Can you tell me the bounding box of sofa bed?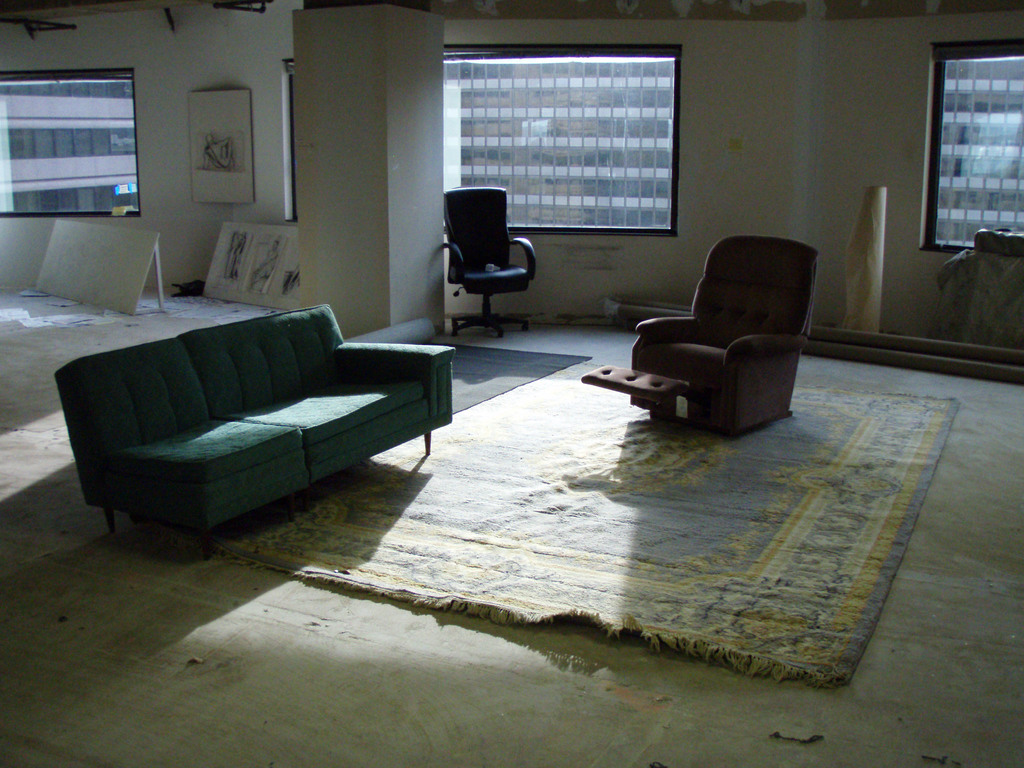
<bbox>50, 305, 458, 557</bbox>.
